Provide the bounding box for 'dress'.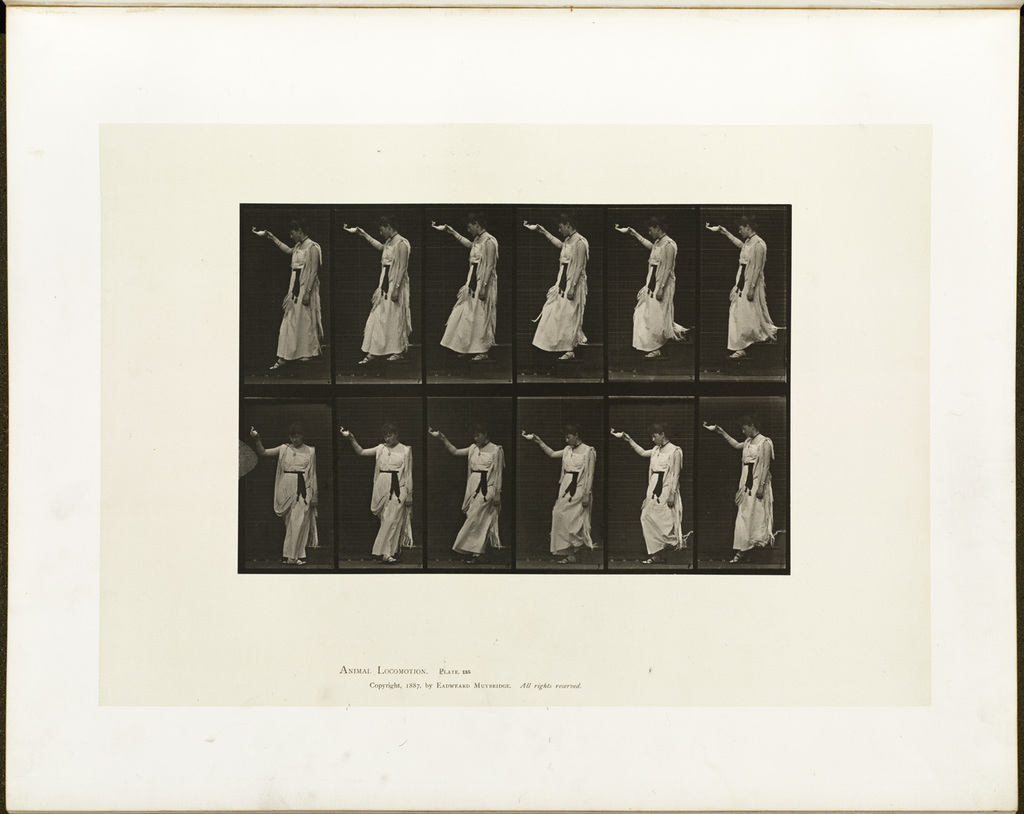
<box>728,235,784,353</box>.
